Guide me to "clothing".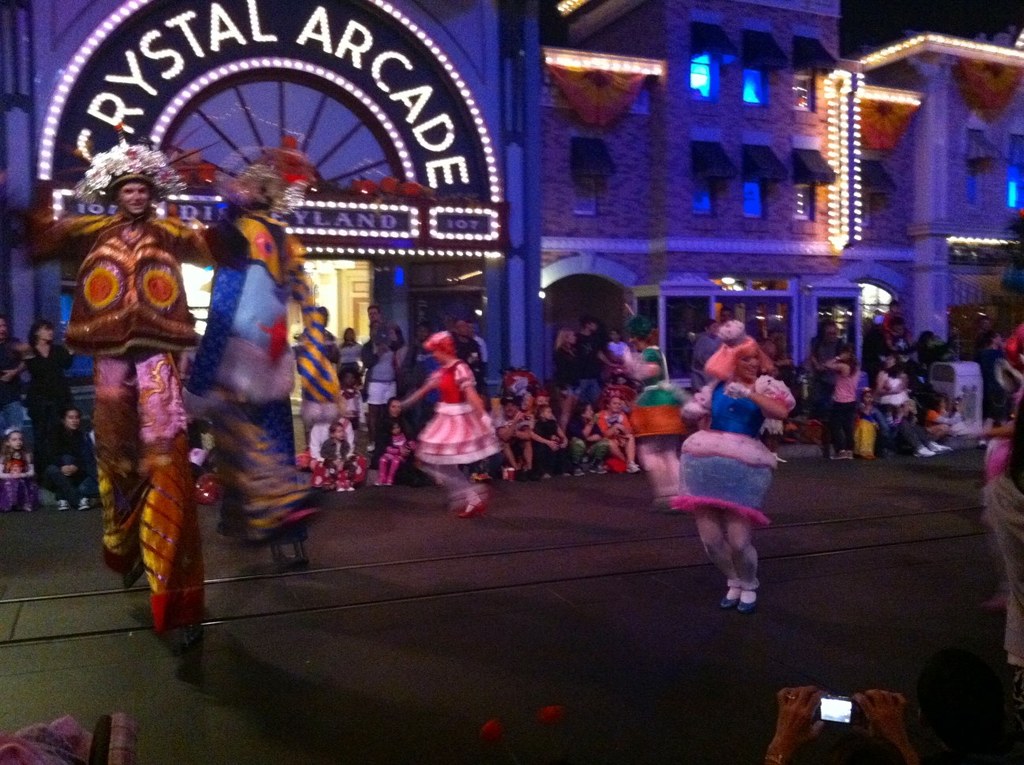
Guidance: bbox=[978, 447, 1023, 652].
